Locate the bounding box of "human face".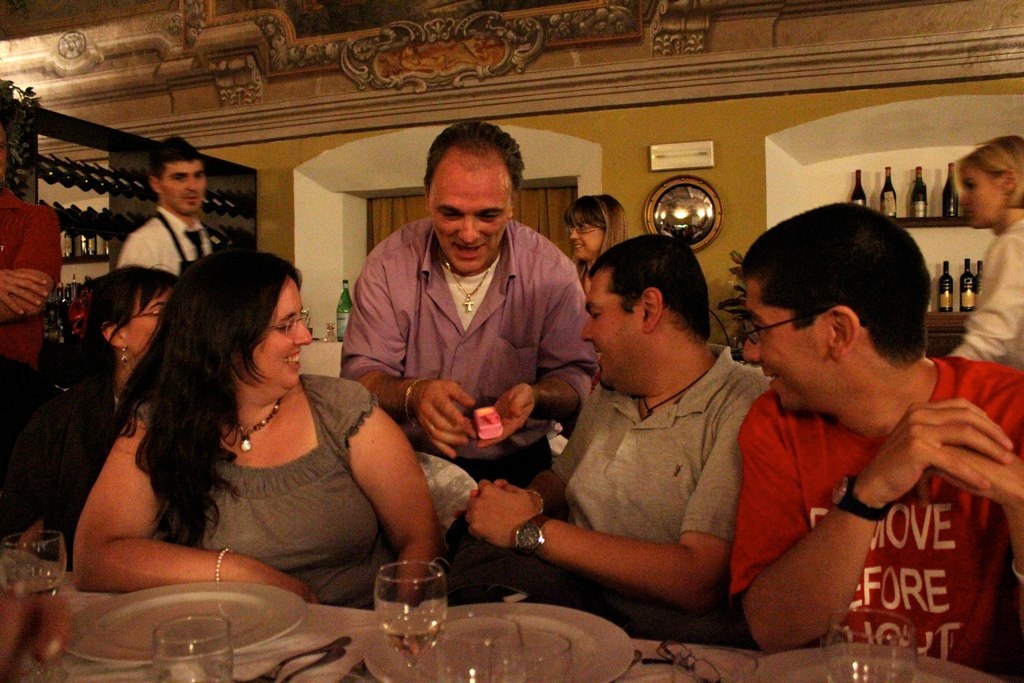
Bounding box: region(564, 218, 606, 262).
